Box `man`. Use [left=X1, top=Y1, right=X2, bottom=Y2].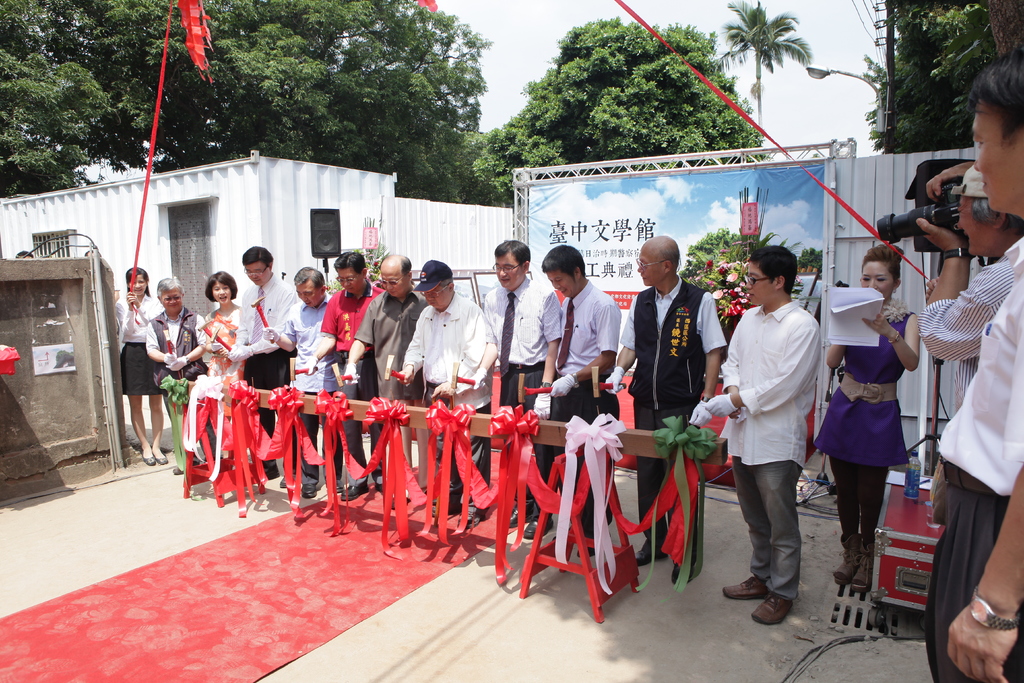
[left=264, top=267, right=333, bottom=493].
